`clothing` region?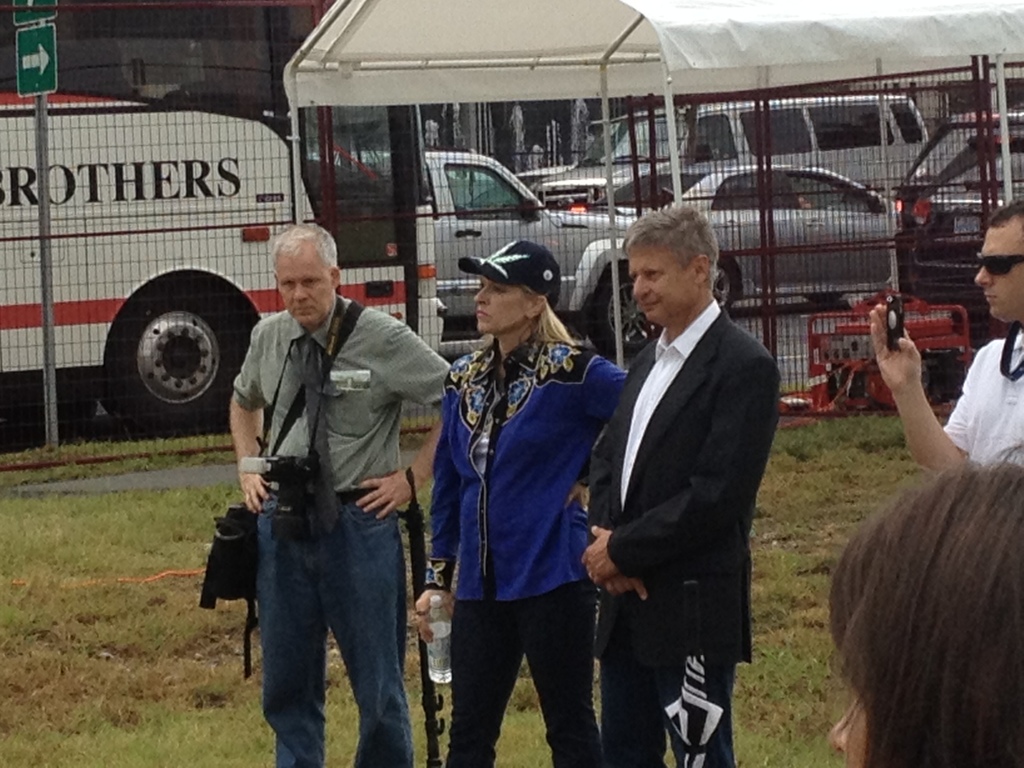
box(225, 294, 452, 767)
